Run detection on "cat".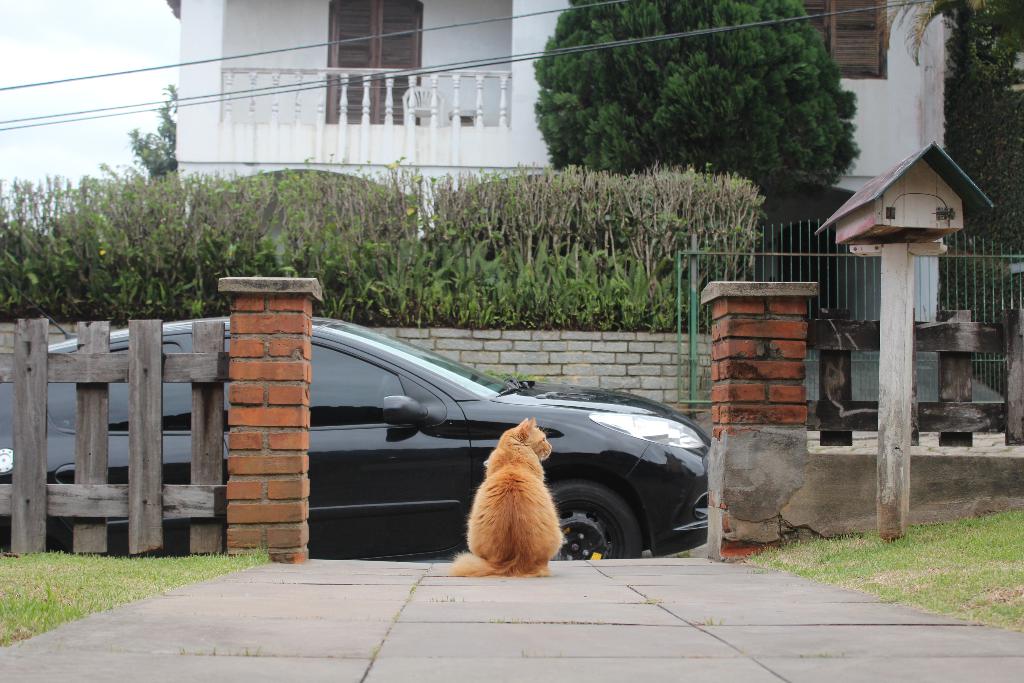
Result: bbox(447, 416, 568, 578).
